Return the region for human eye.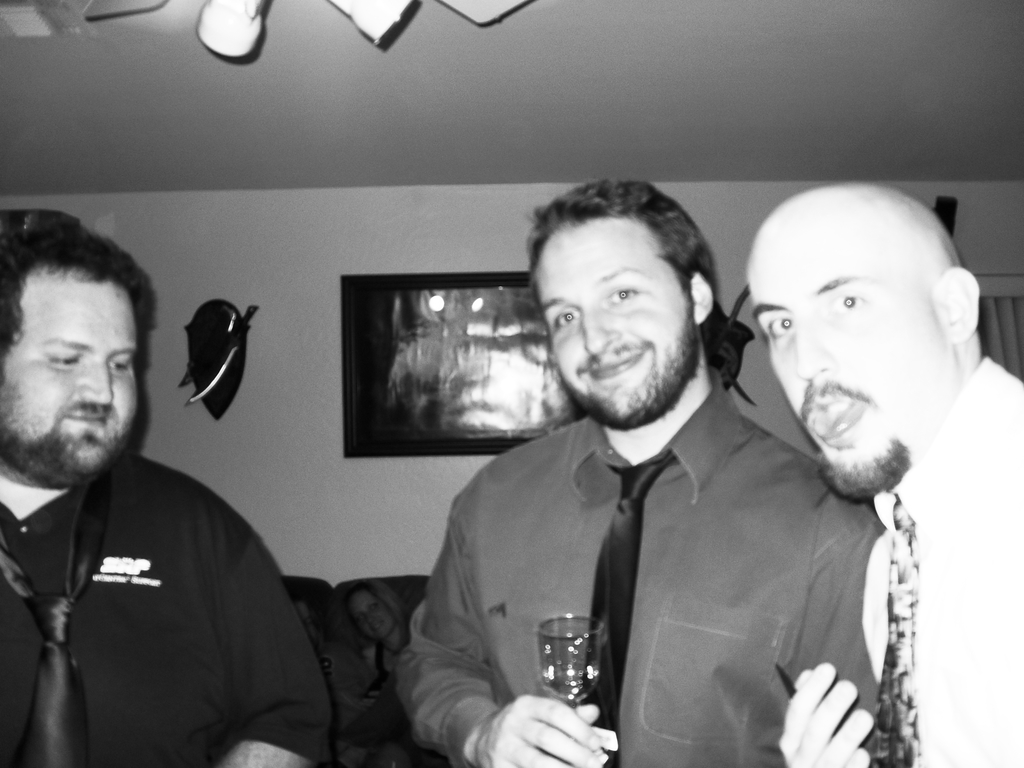
(x1=607, y1=276, x2=645, y2=304).
